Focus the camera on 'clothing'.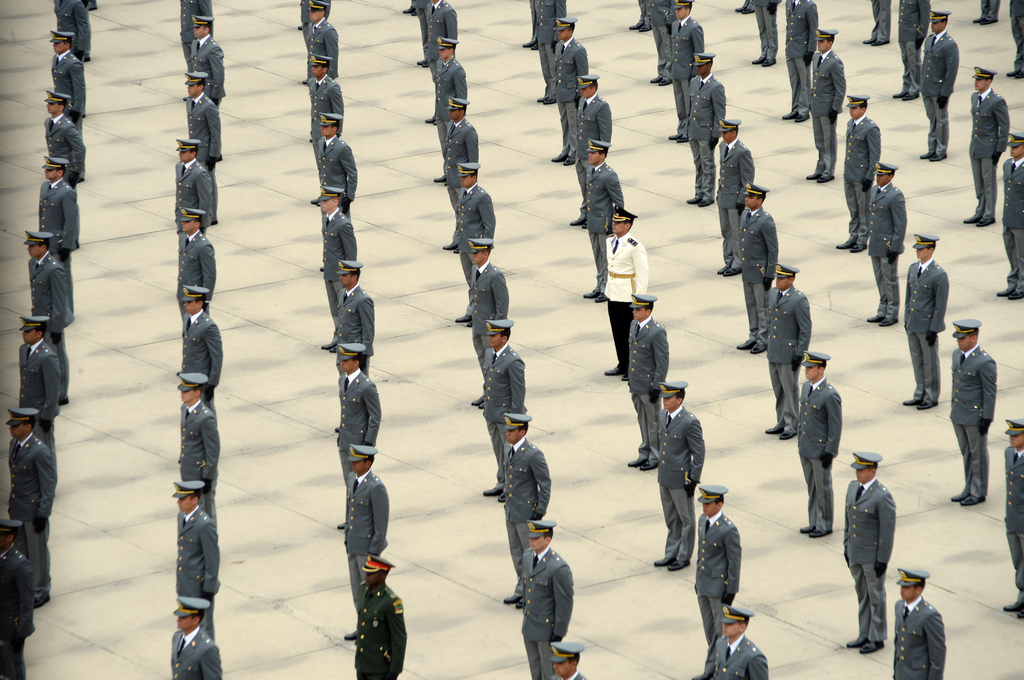
Focus region: 44 110 82 243.
